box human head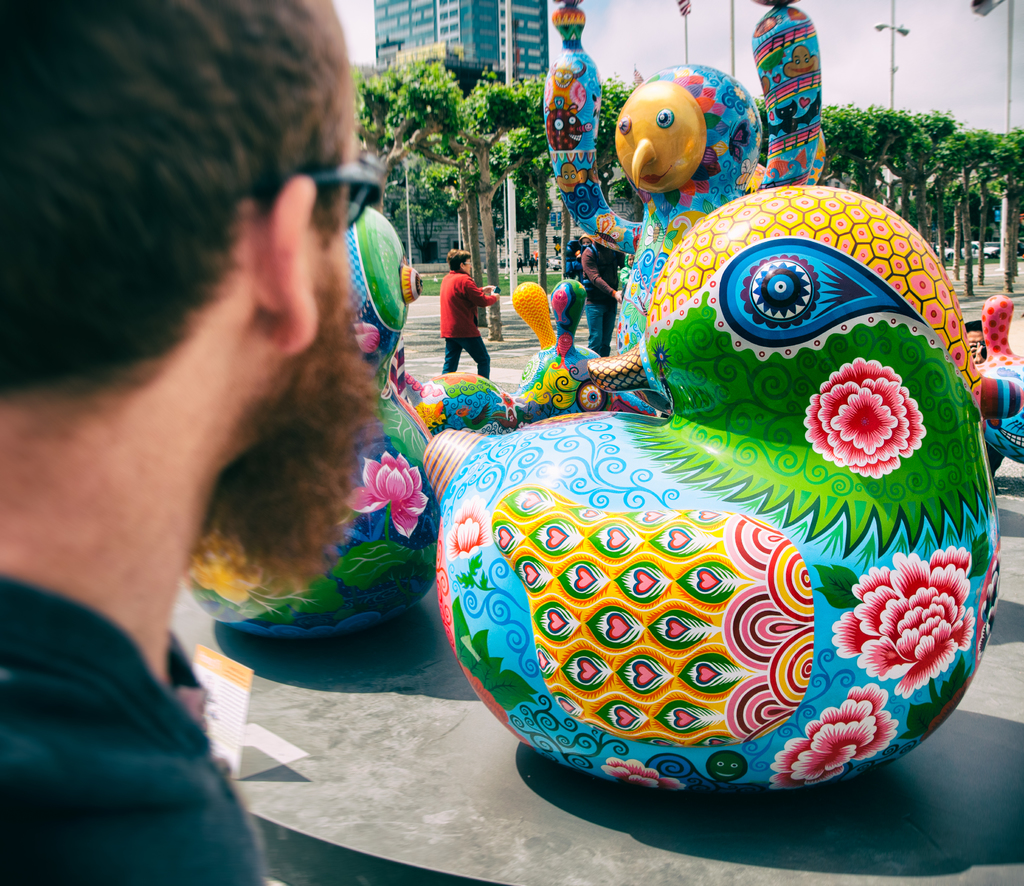
{"left": 579, "top": 232, "right": 596, "bottom": 252}
